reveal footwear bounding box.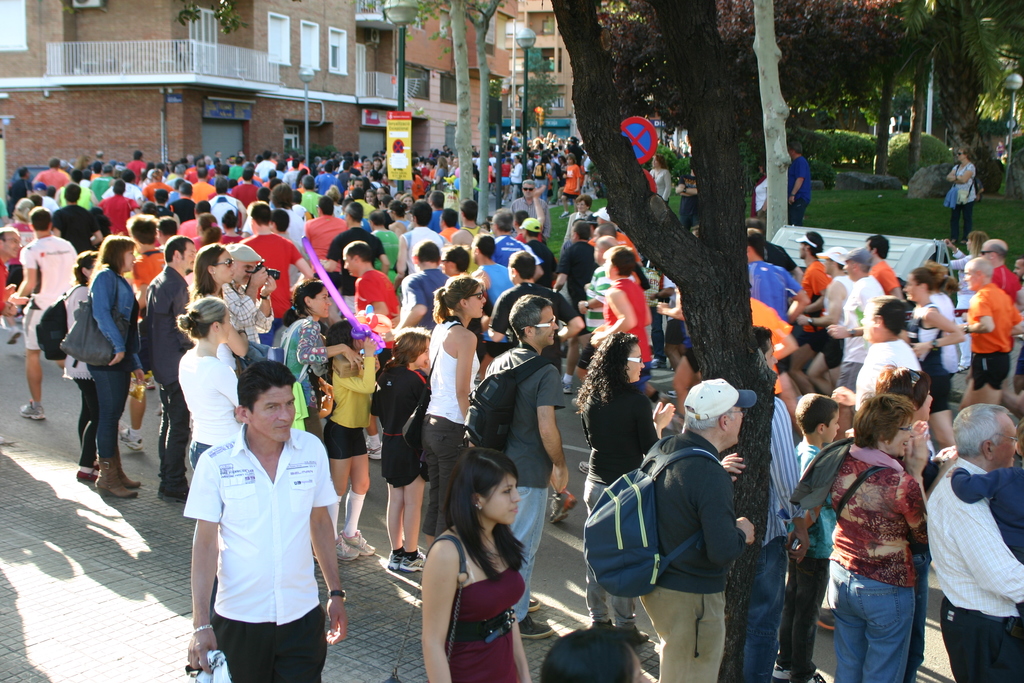
Revealed: left=570, top=395, right=582, bottom=410.
